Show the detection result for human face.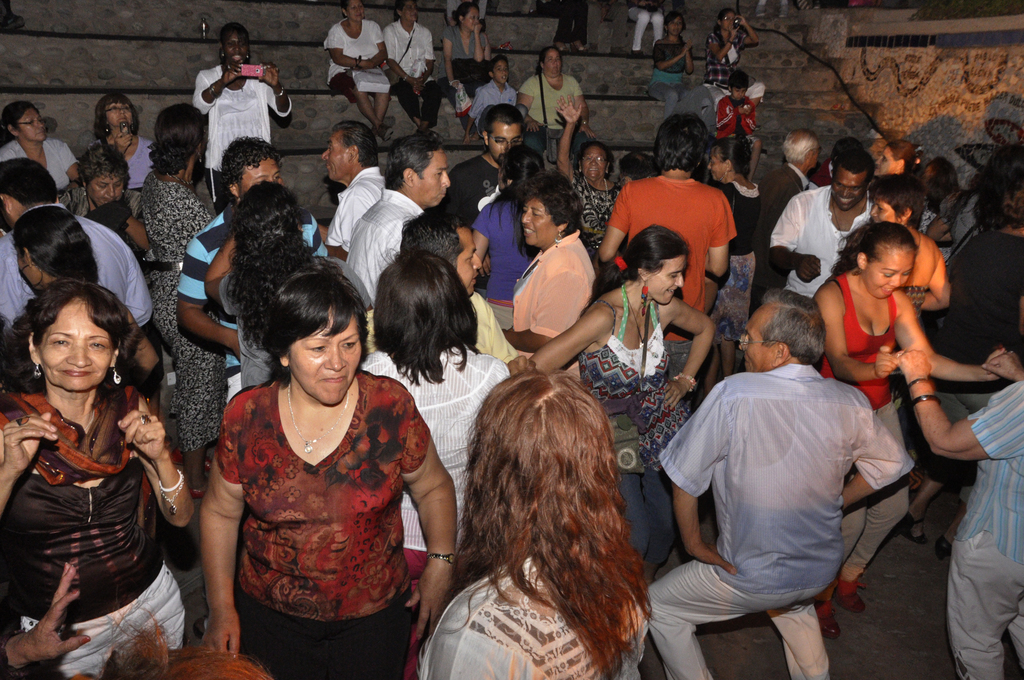
<region>740, 308, 769, 376</region>.
